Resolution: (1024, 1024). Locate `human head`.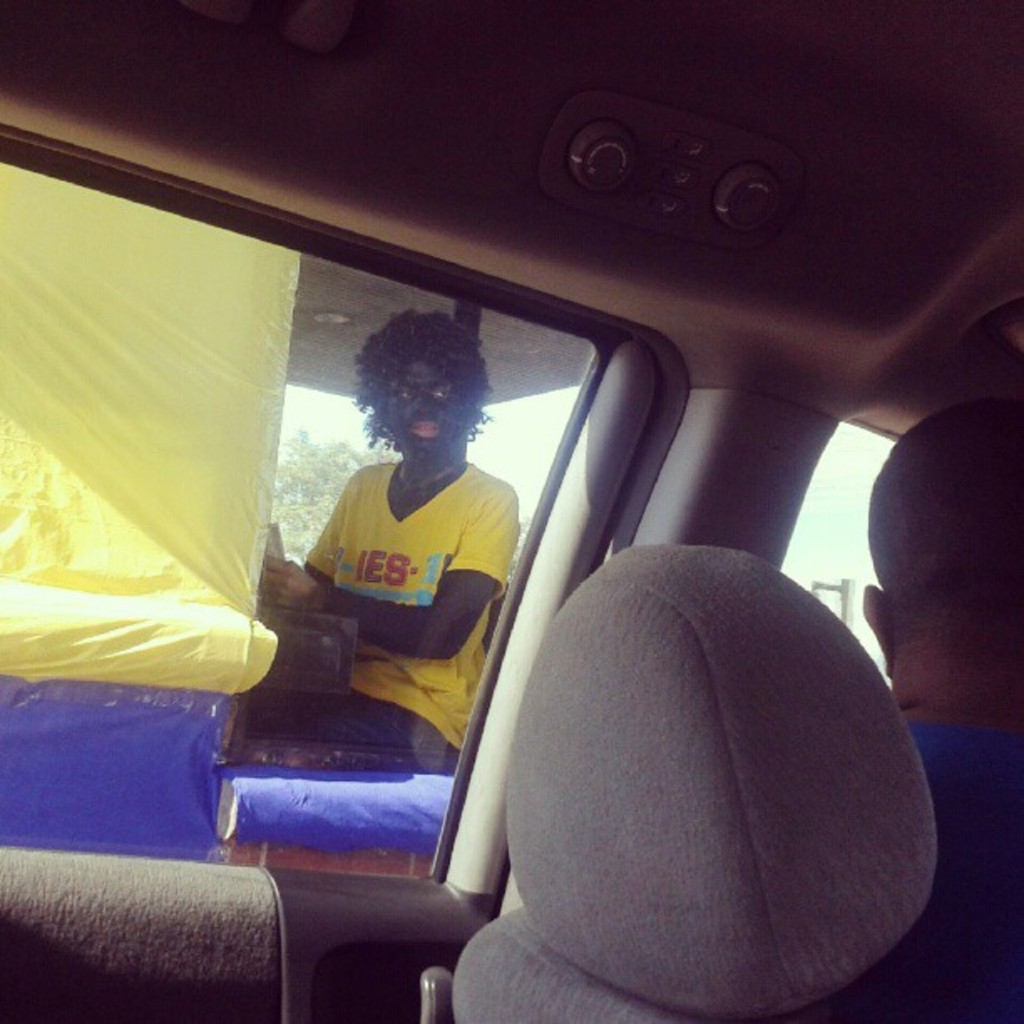
bbox=(340, 323, 507, 507).
